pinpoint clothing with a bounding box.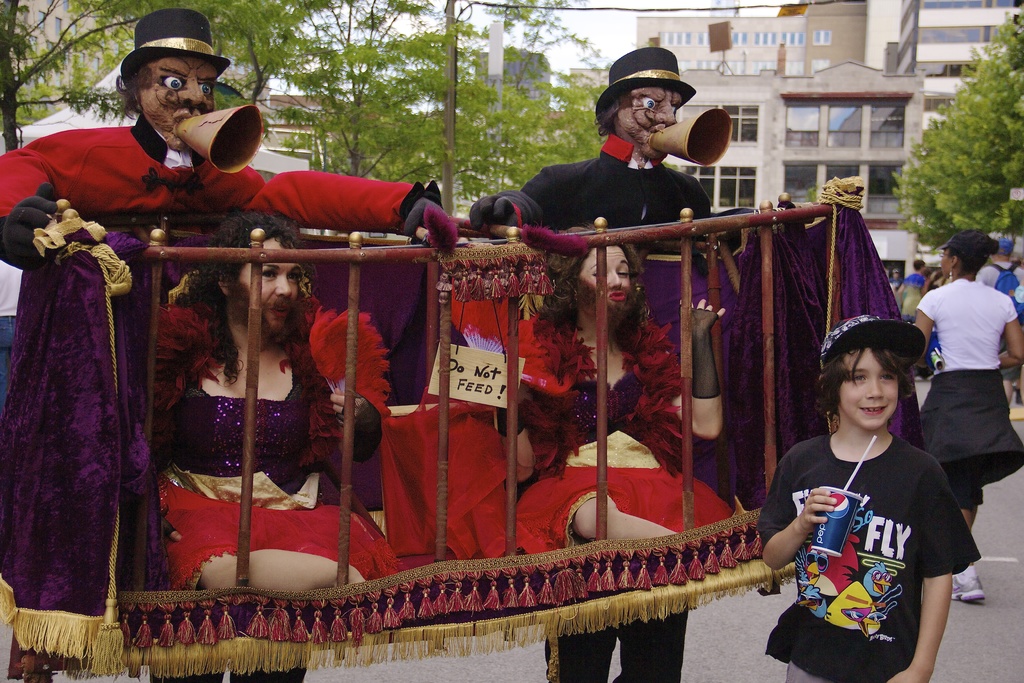
776 421 963 666.
